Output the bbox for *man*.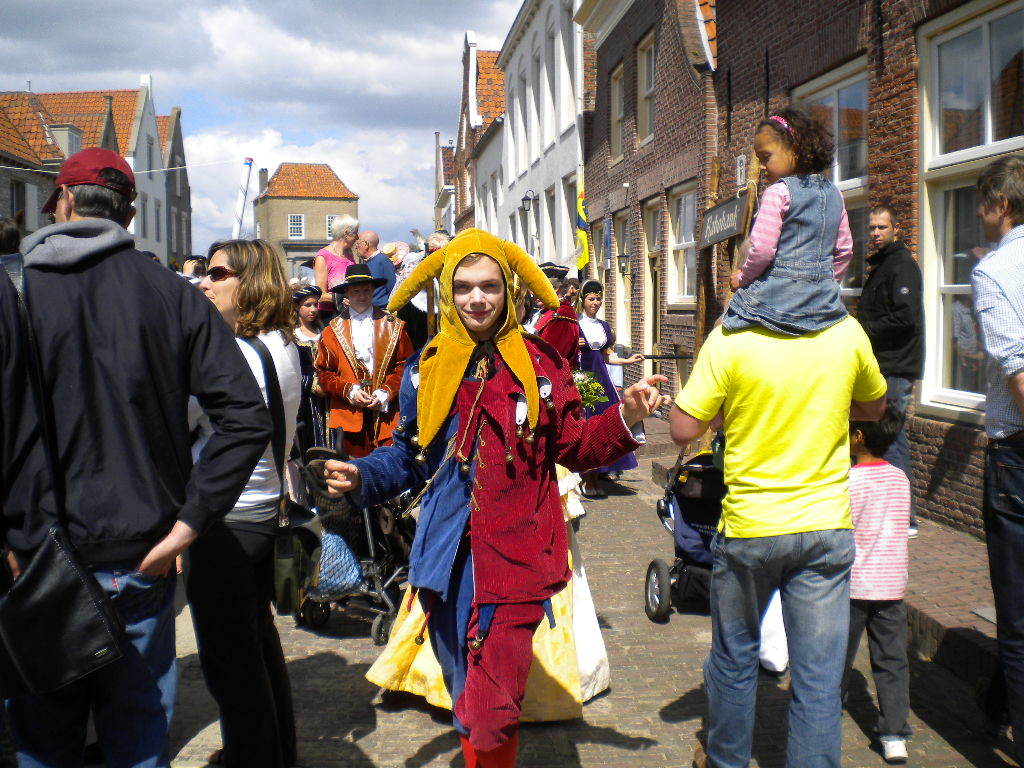
(x1=859, y1=202, x2=930, y2=539).
